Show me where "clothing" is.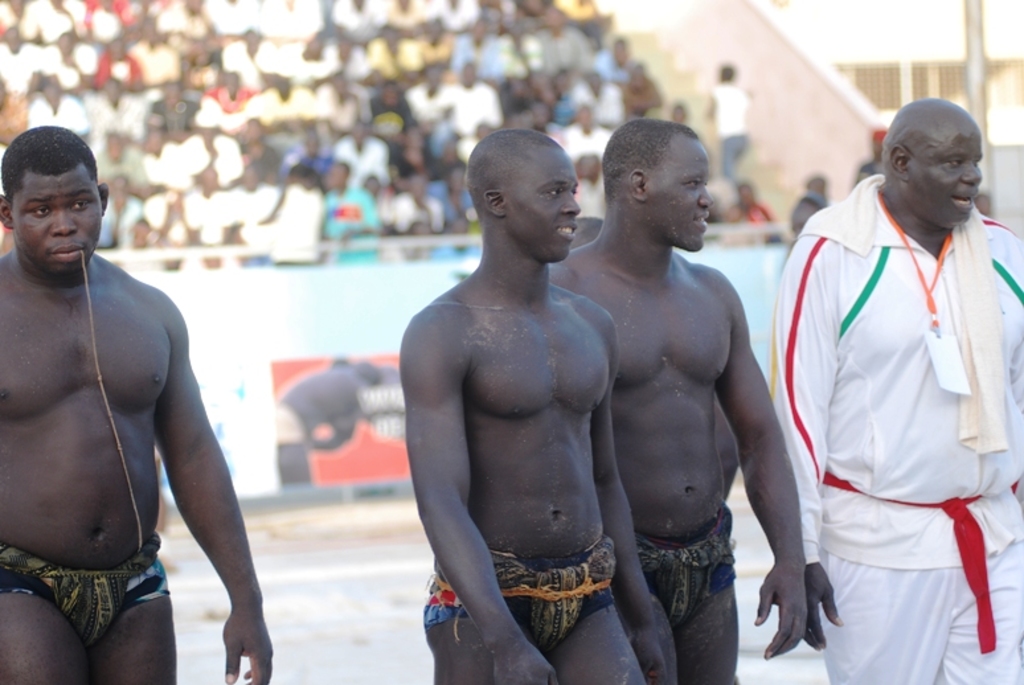
"clothing" is at left=324, top=184, right=378, bottom=262.
